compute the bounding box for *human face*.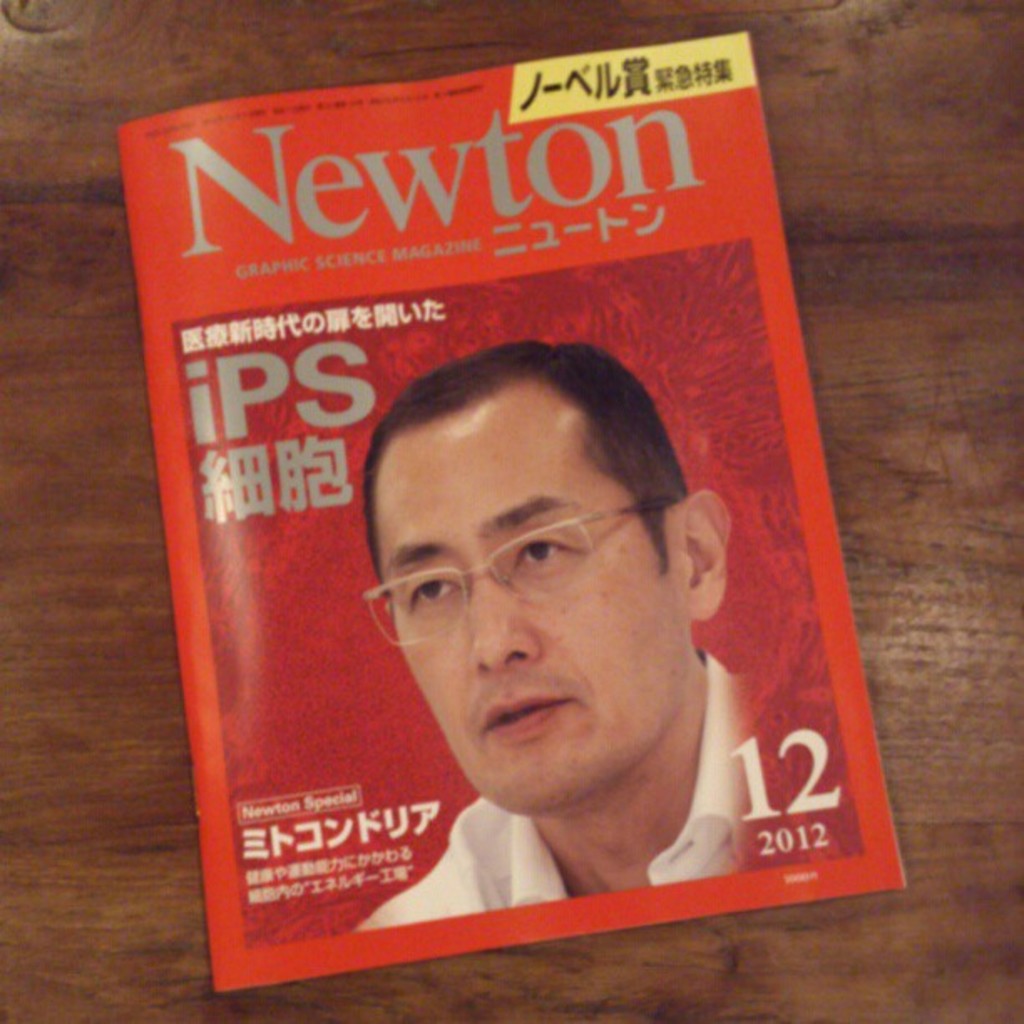
[left=371, top=410, right=689, bottom=808].
